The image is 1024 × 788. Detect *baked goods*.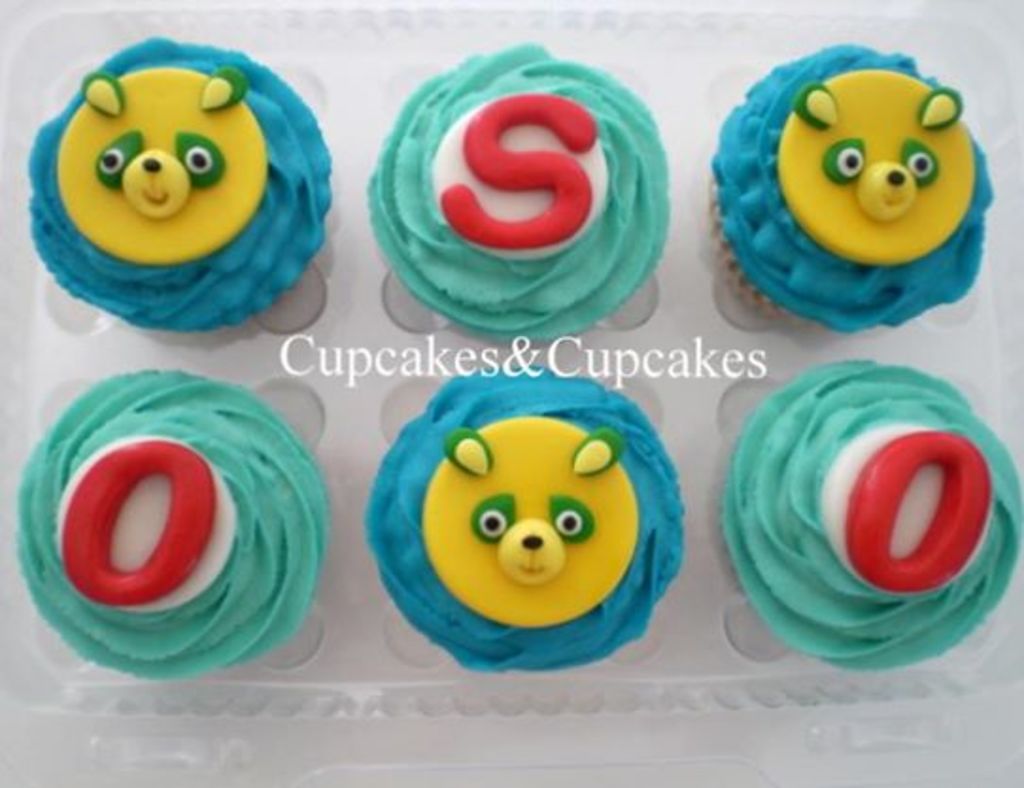
Detection: rect(17, 368, 327, 682).
